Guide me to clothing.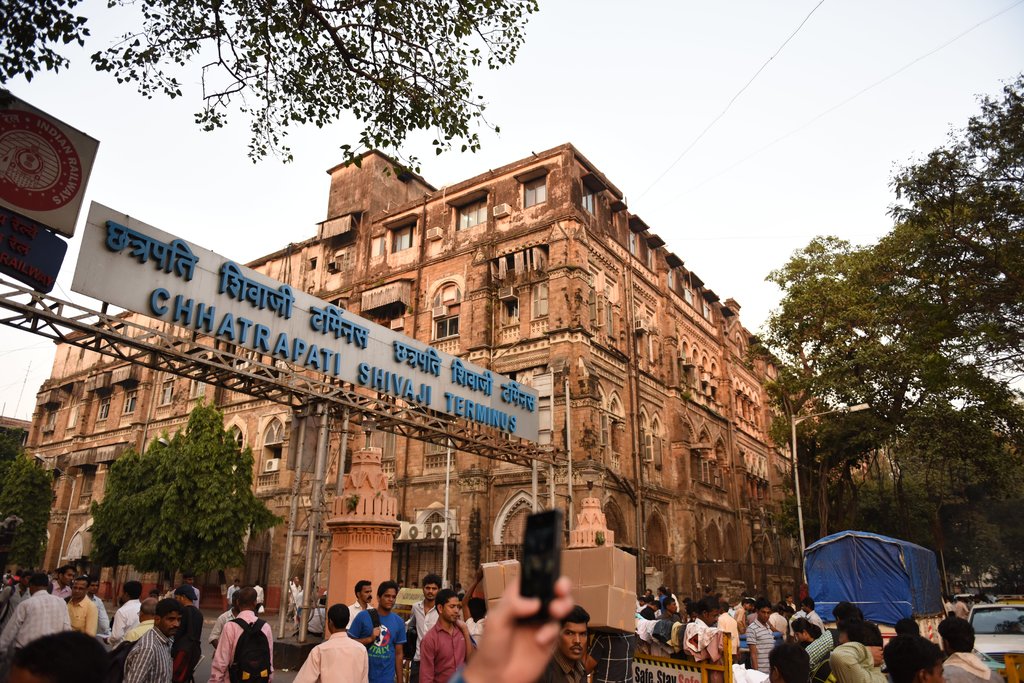
Guidance: [x1=253, y1=587, x2=264, y2=612].
